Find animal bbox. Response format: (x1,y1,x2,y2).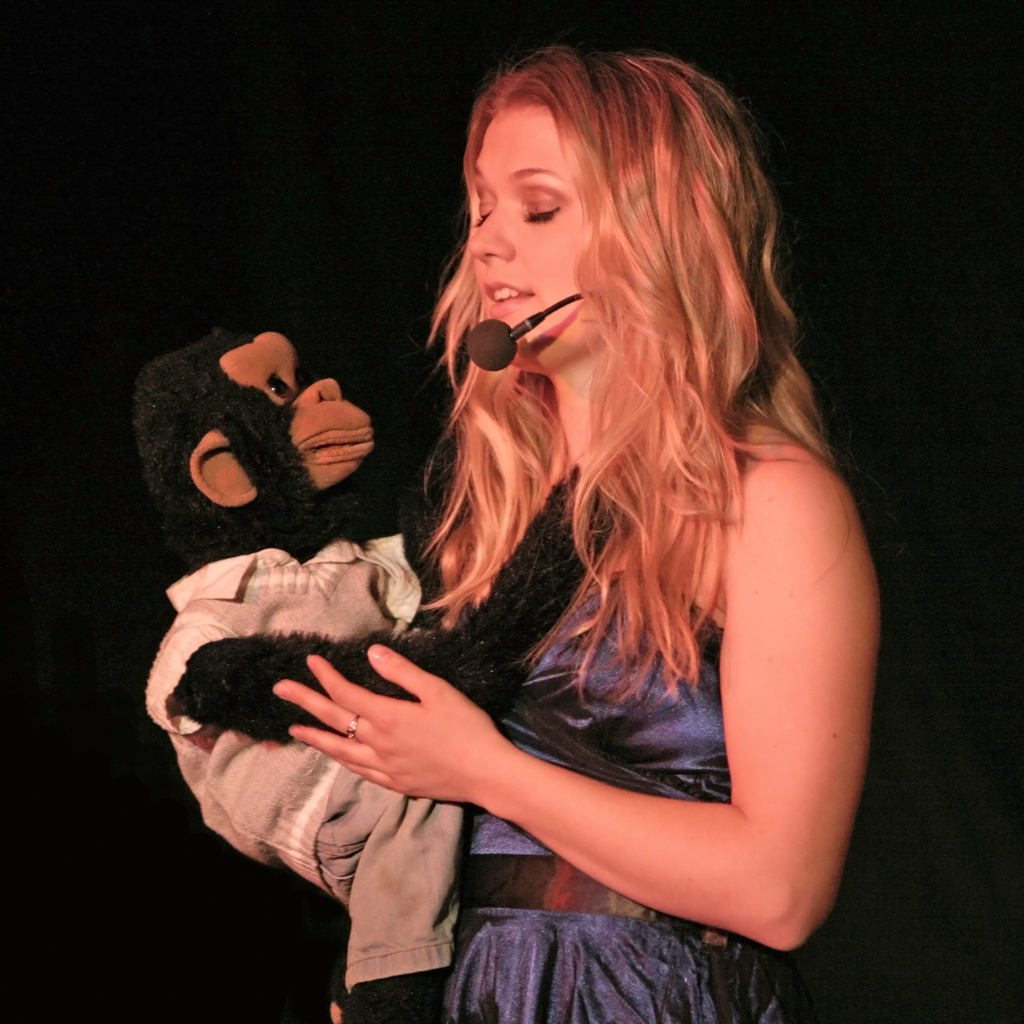
(127,323,608,1023).
